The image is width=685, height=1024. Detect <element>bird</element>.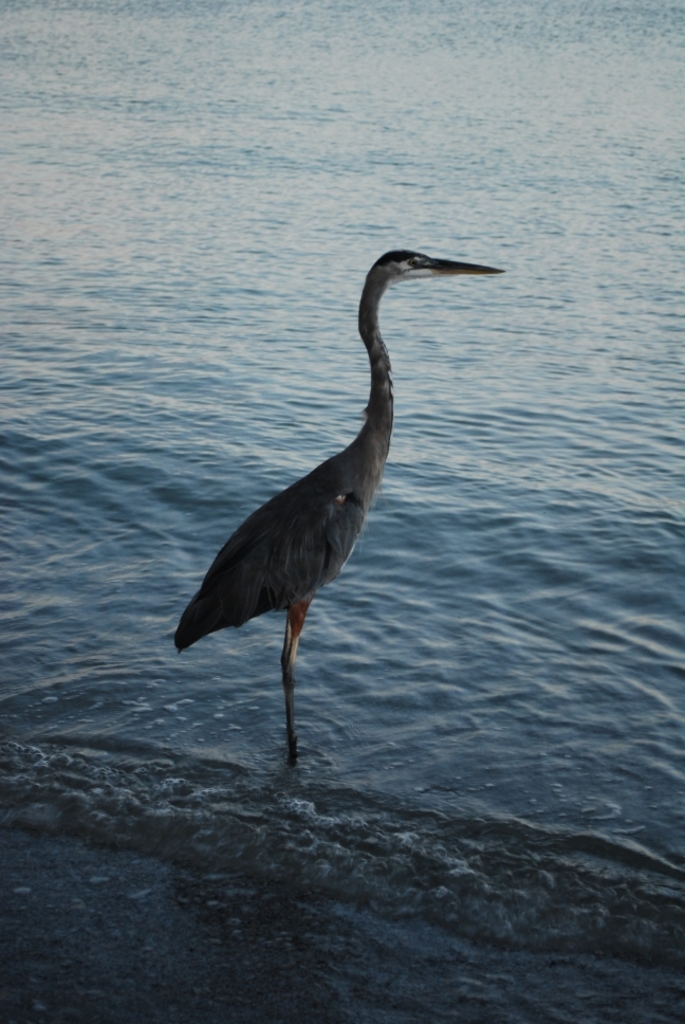
Detection: {"left": 172, "top": 239, "right": 505, "bottom": 746}.
